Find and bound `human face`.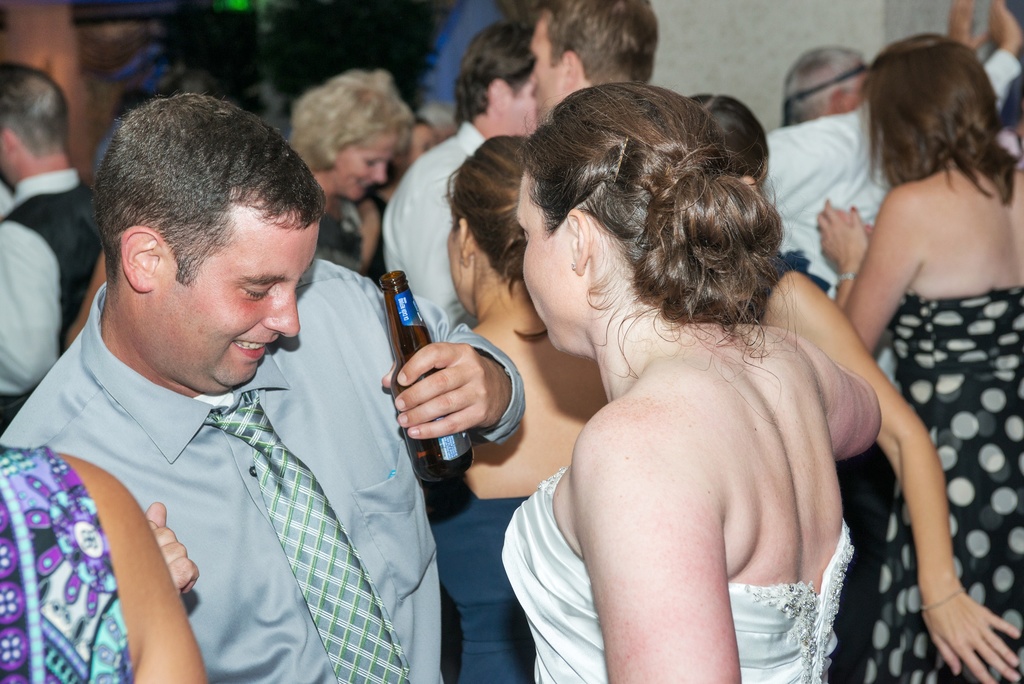
Bound: [522,15,570,133].
